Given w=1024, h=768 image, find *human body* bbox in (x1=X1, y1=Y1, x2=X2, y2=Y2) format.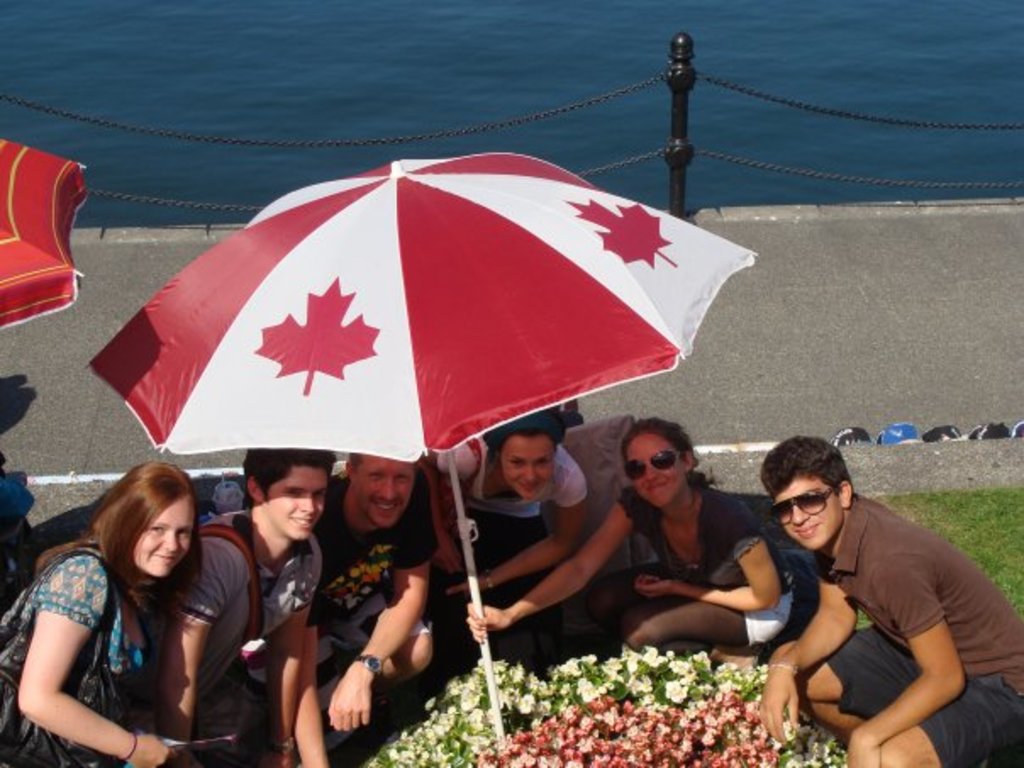
(x1=459, y1=483, x2=800, y2=668).
